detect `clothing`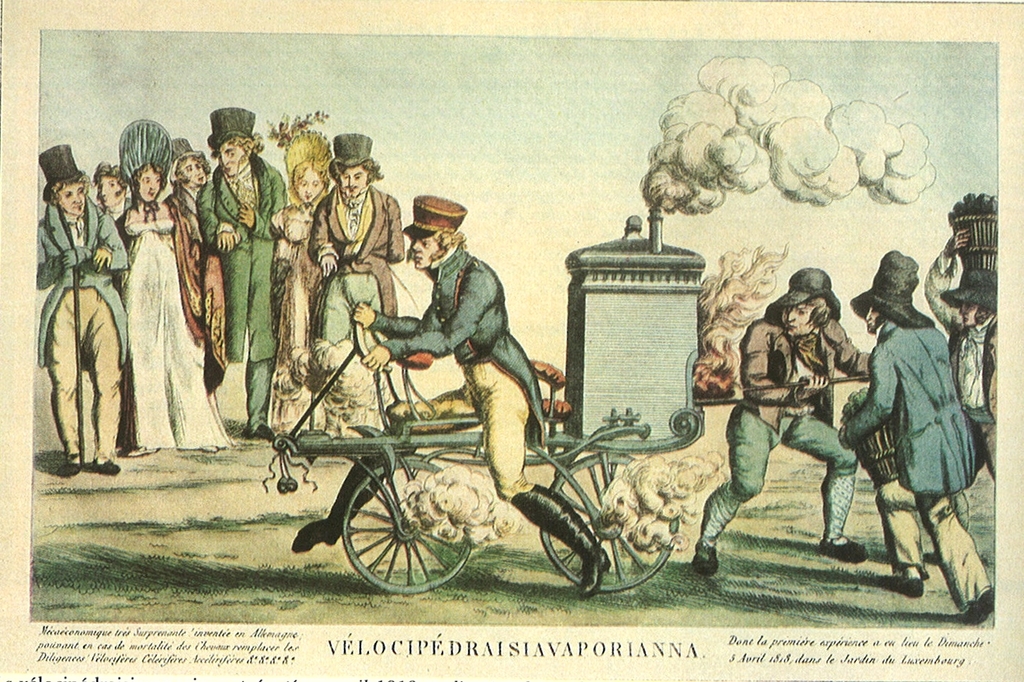
pyautogui.locateOnScreen(304, 181, 402, 380)
